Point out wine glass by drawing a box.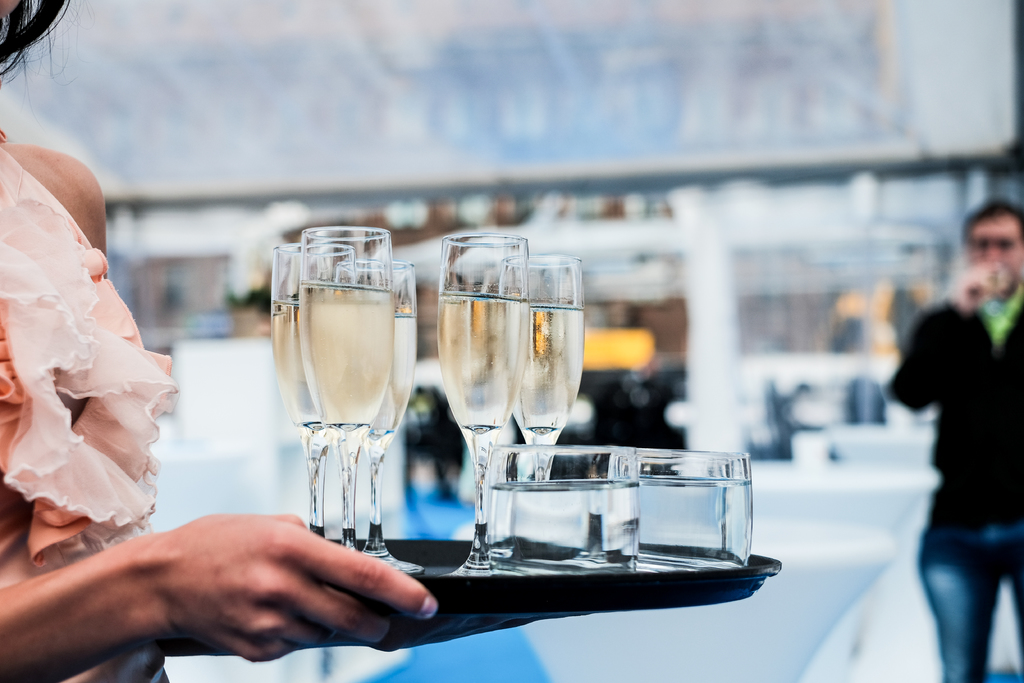
rect(435, 236, 529, 575).
